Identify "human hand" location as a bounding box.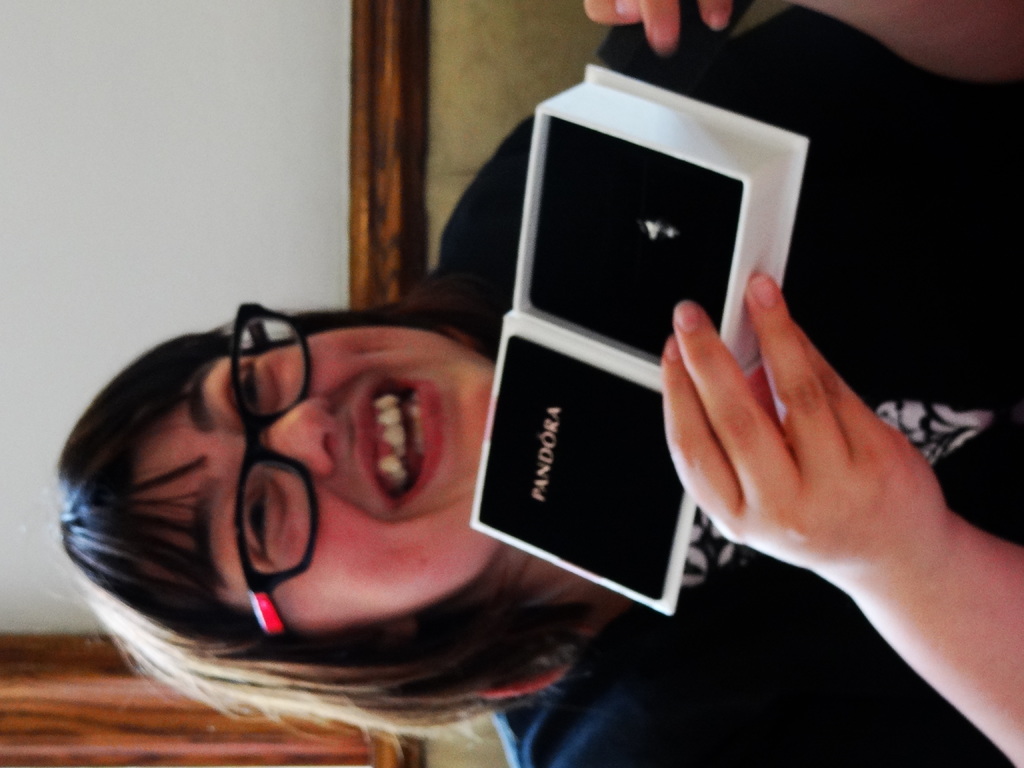
detection(652, 234, 1005, 751).
